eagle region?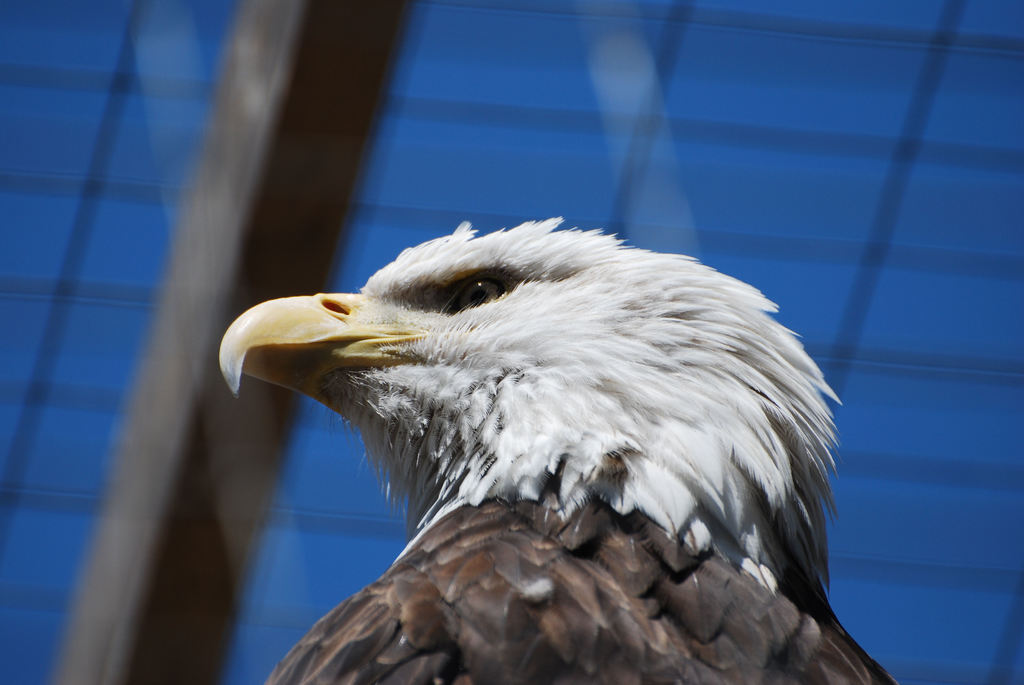
<region>221, 214, 893, 684</region>
